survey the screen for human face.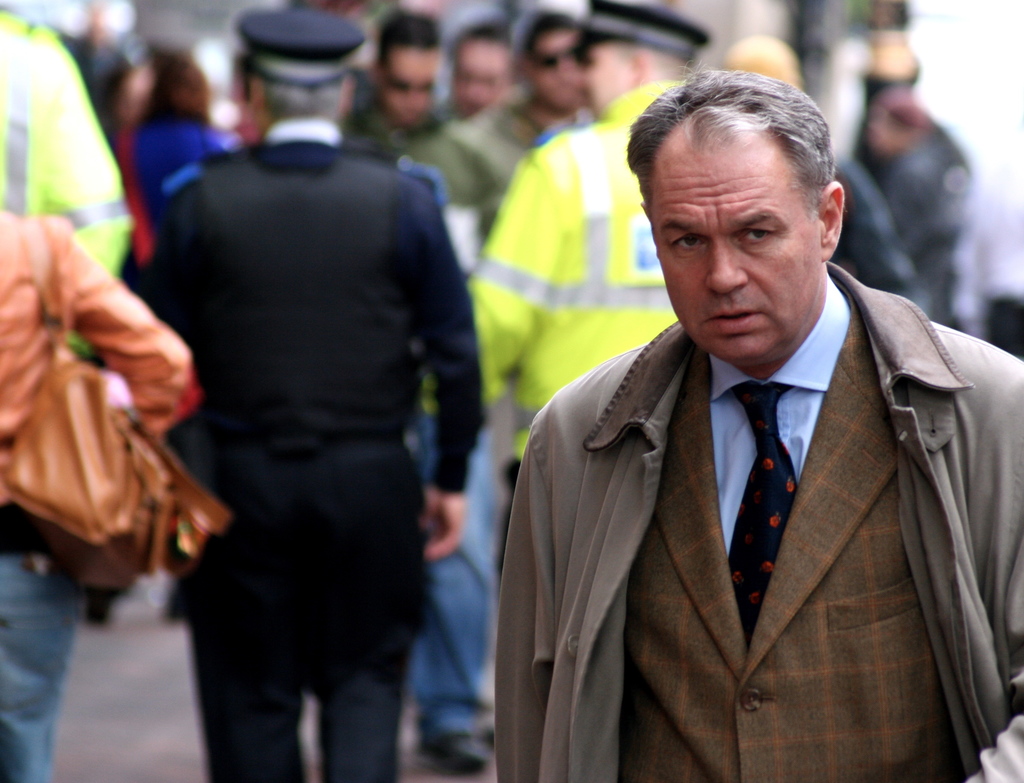
Survey found: bbox=(582, 47, 629, 113).
